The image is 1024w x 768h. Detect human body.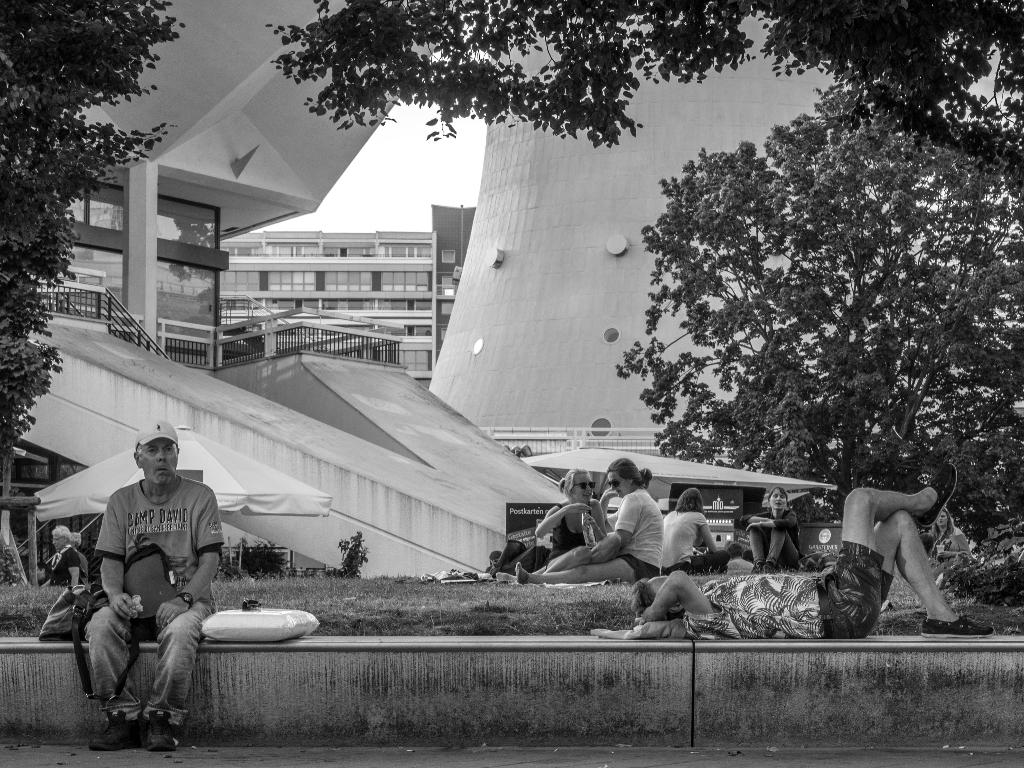
Detection: locate(518, 457, 666, 581).
